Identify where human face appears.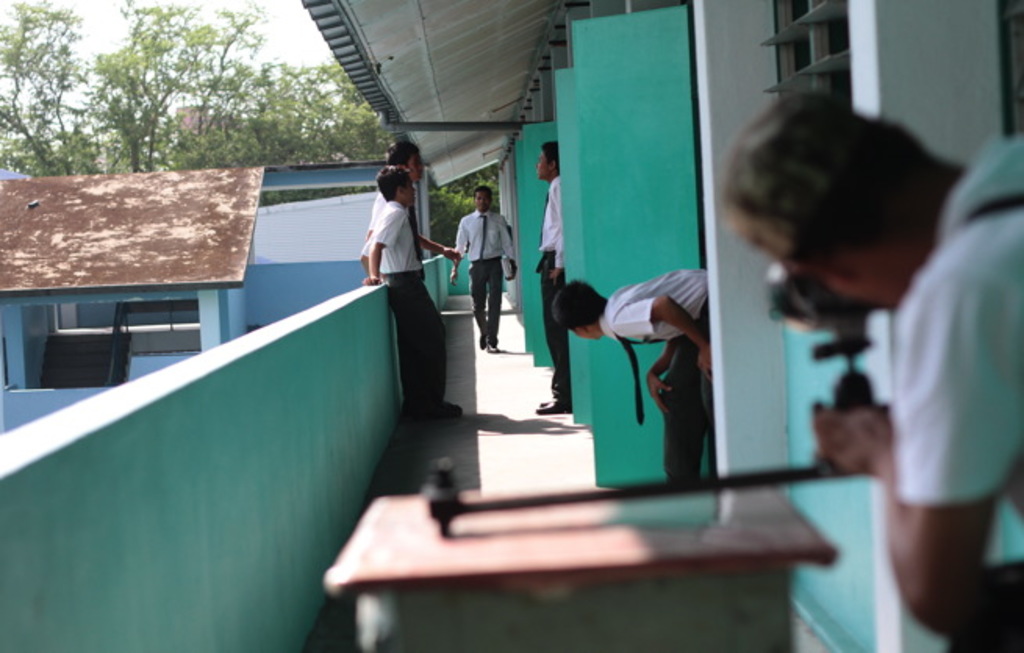
Appears at Rect(532, 150, 552, 181).
